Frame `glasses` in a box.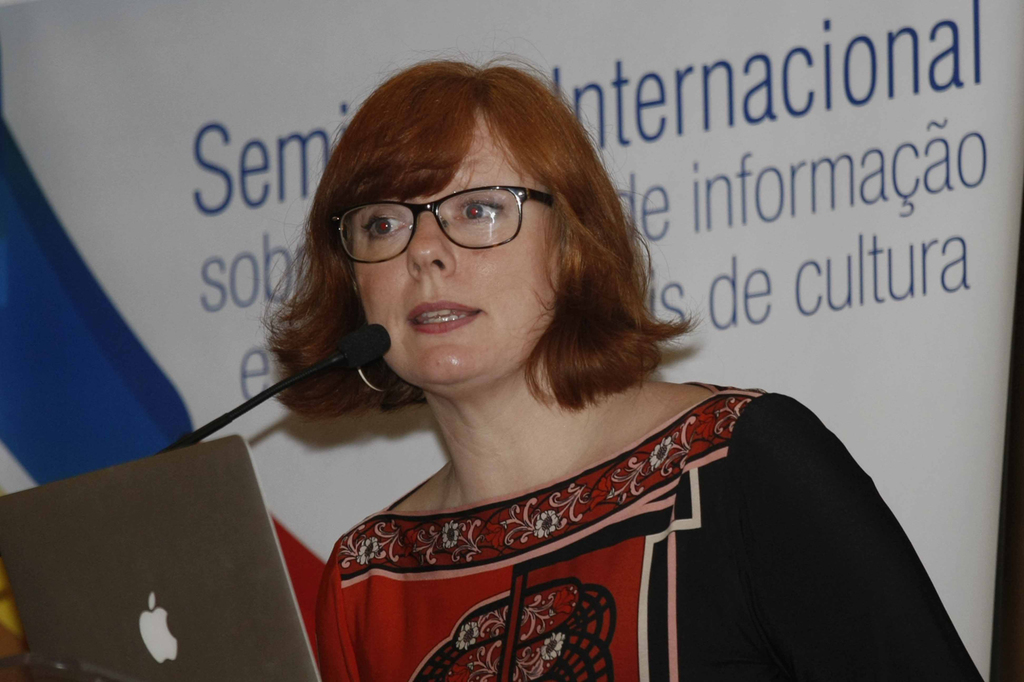
<bbox>325, 174, 562, 259</bbox>.
